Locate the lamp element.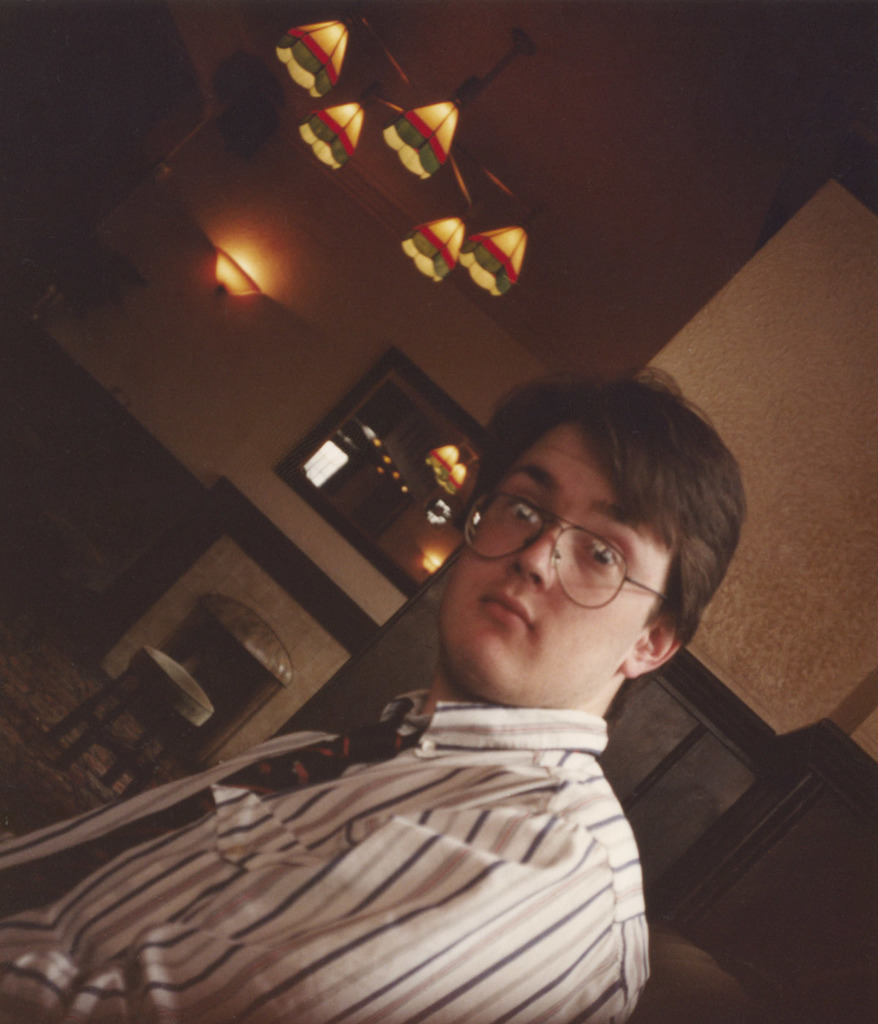
Element bbox: (left=276, top=8, right=429, bottom=105).
